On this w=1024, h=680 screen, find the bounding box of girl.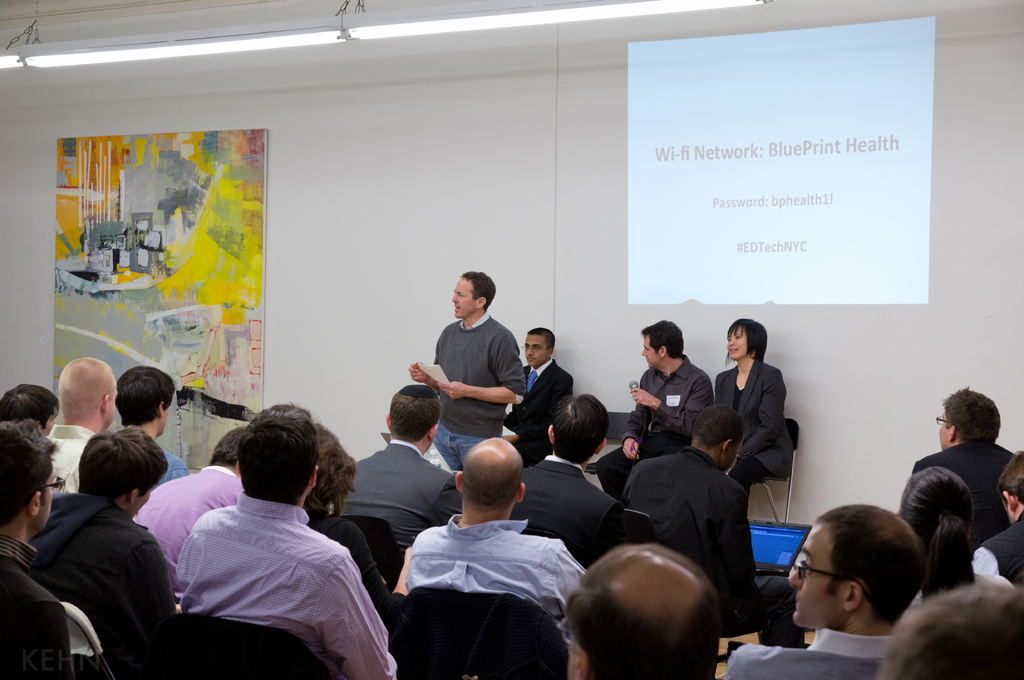
Bounding box: (899,467,1014,604).
